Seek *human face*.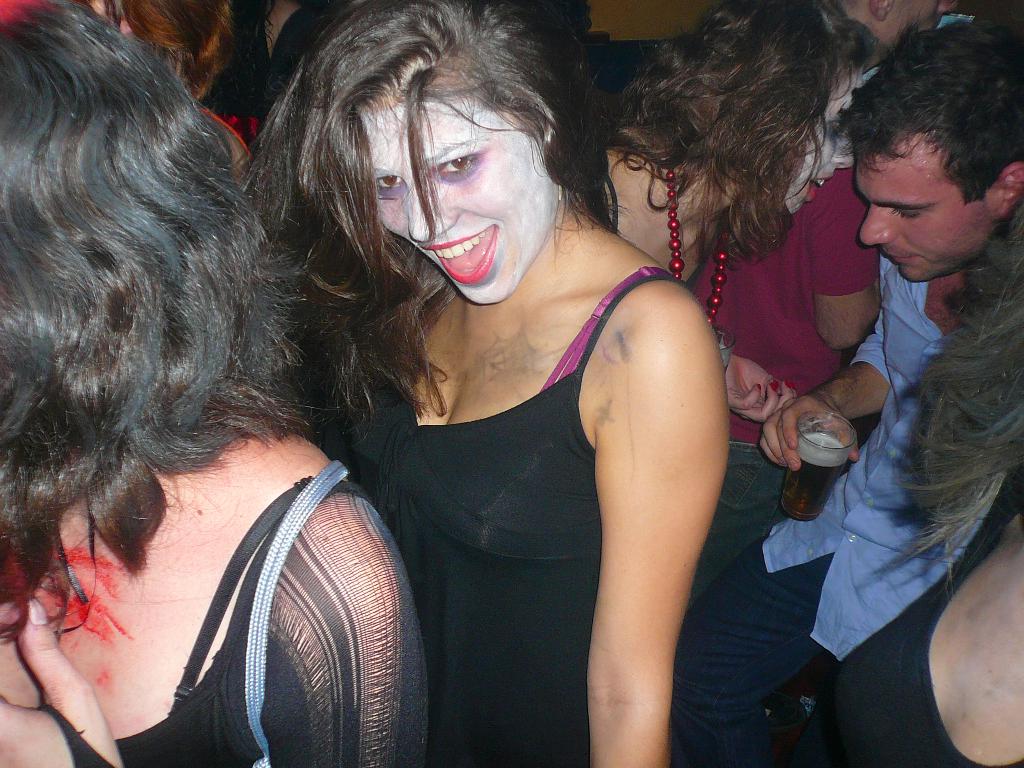
x1=865, y1=138, x2=997, y2=274.
